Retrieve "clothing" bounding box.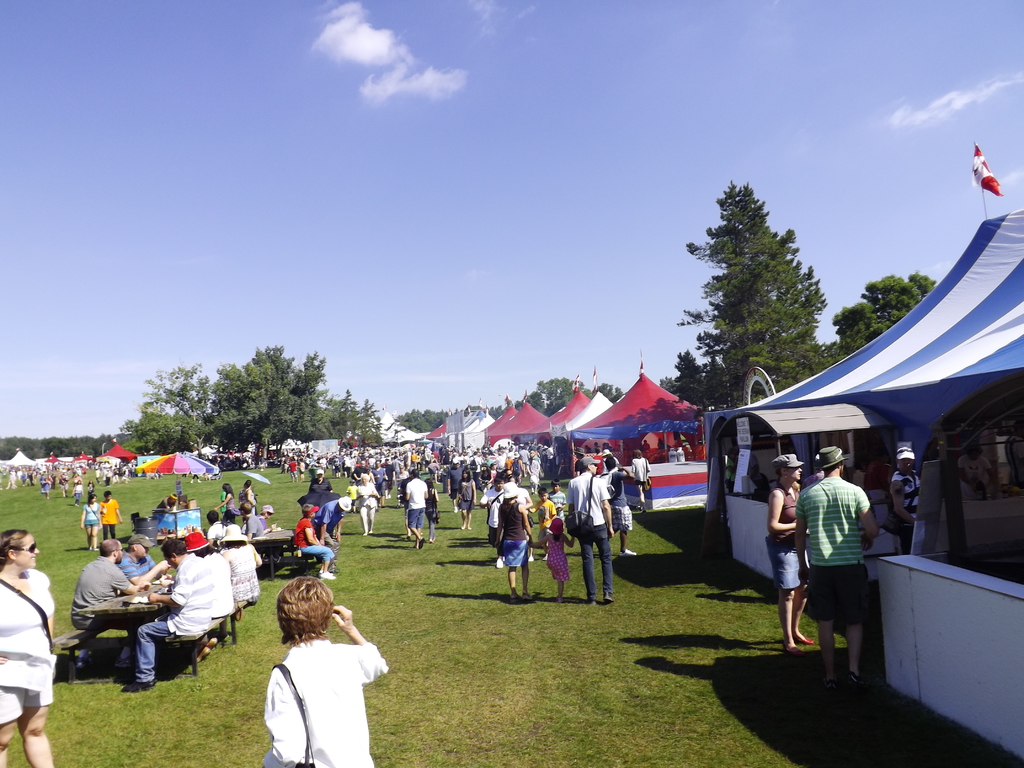
Bounding box: bbox=[223, 542, 268, 615].
